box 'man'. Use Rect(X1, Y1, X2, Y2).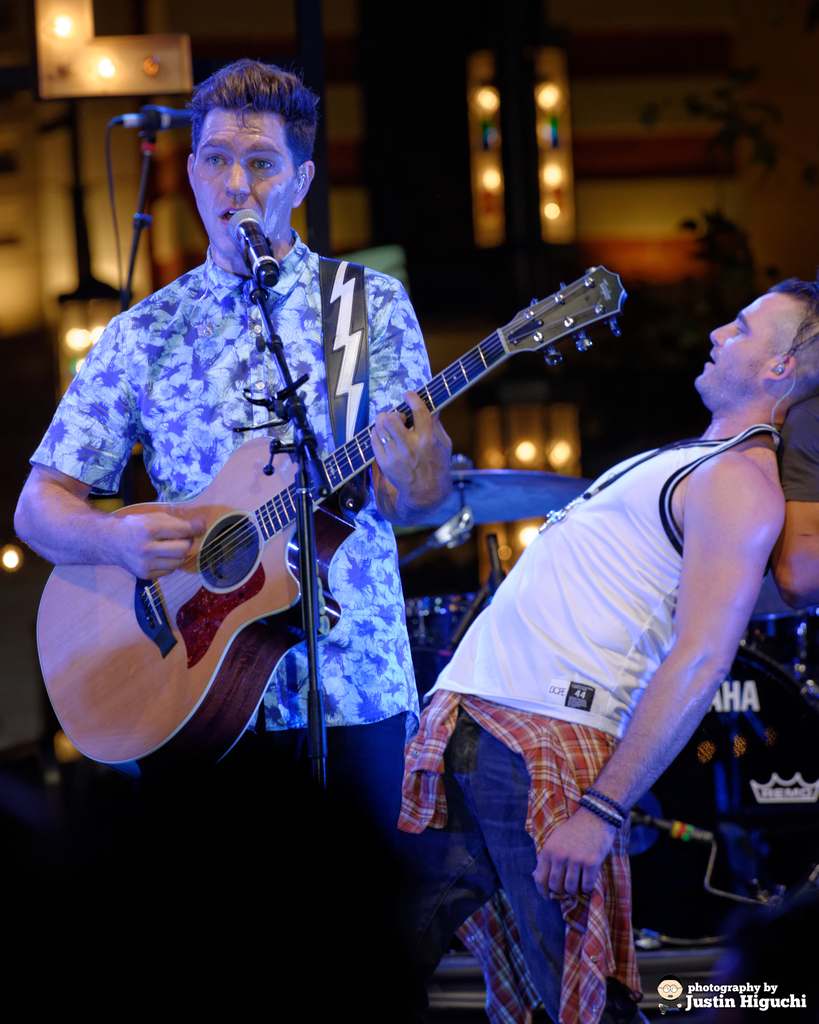
Rect(425, 306, 789, 995).
